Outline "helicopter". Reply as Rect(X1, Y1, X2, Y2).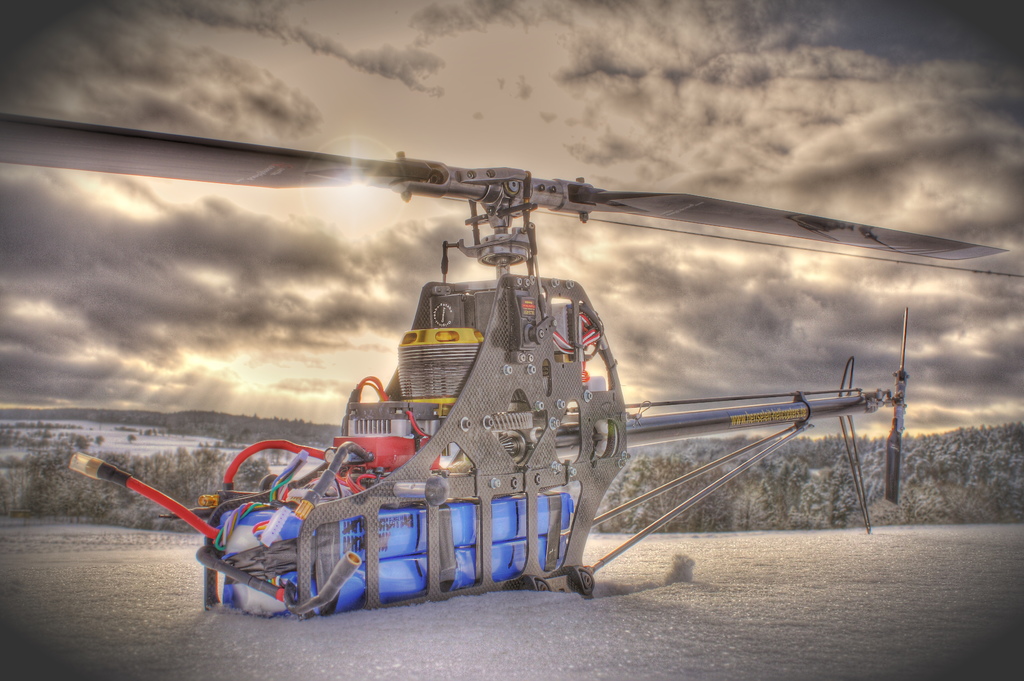
Rect(52, 122, 1020, 611).
